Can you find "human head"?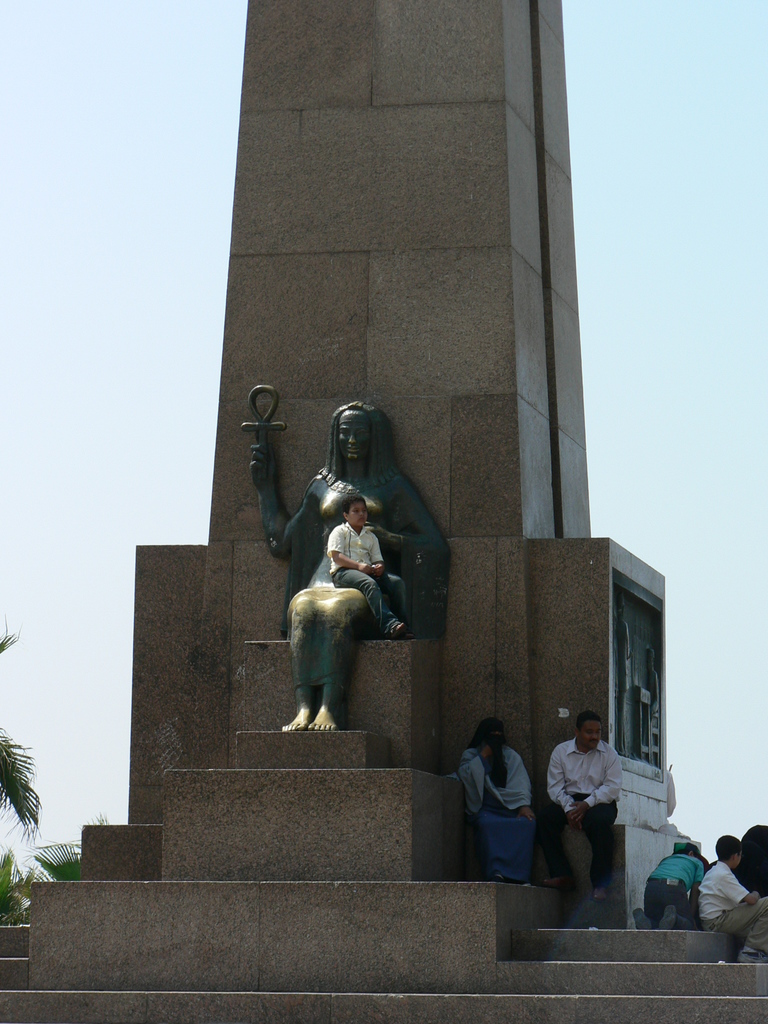
Yes, bounding box: box(475, 722, 503, 743).
